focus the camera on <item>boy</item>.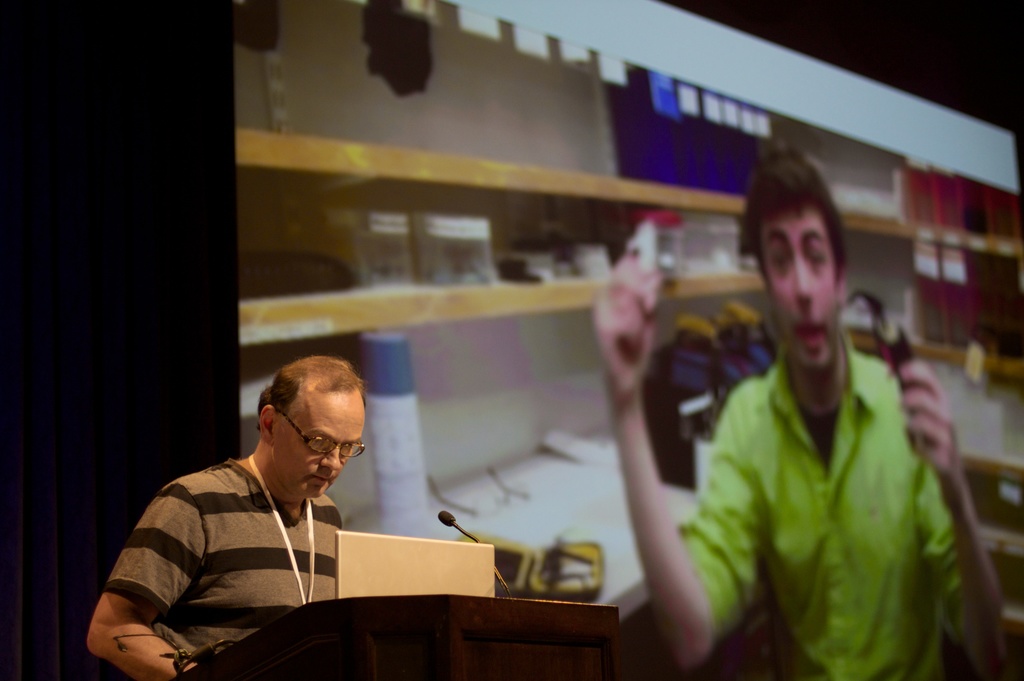
Focus region: 589:140:1009:680.
